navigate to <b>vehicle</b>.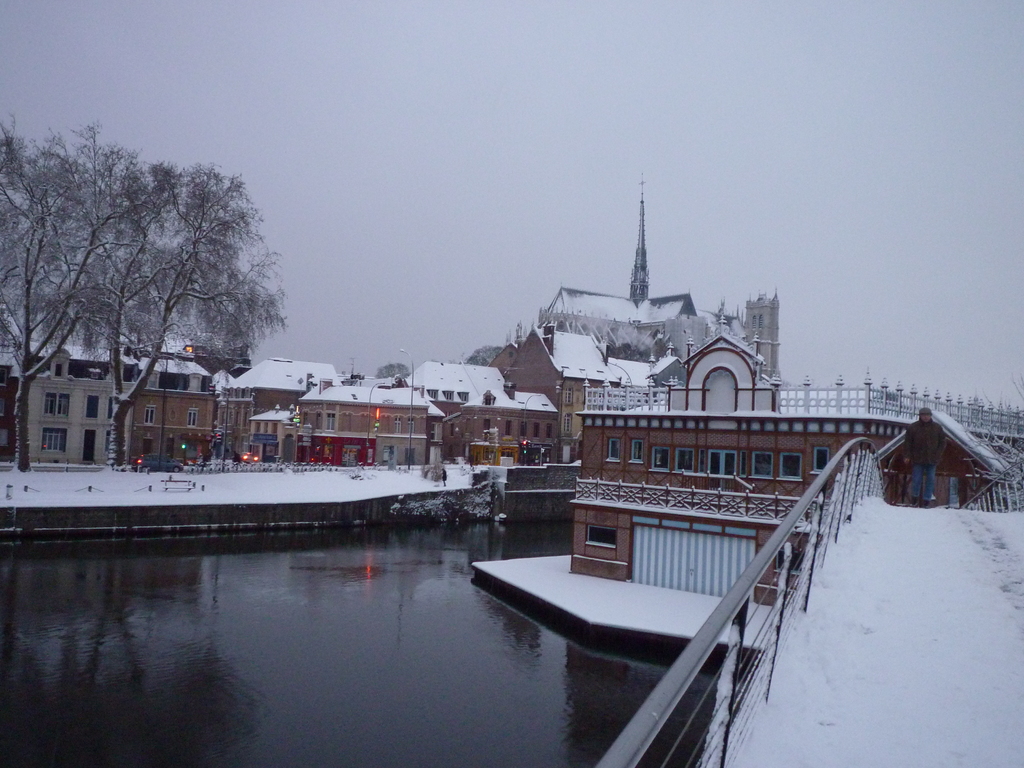
Navigation target: region(135, 452, 182, 474).
